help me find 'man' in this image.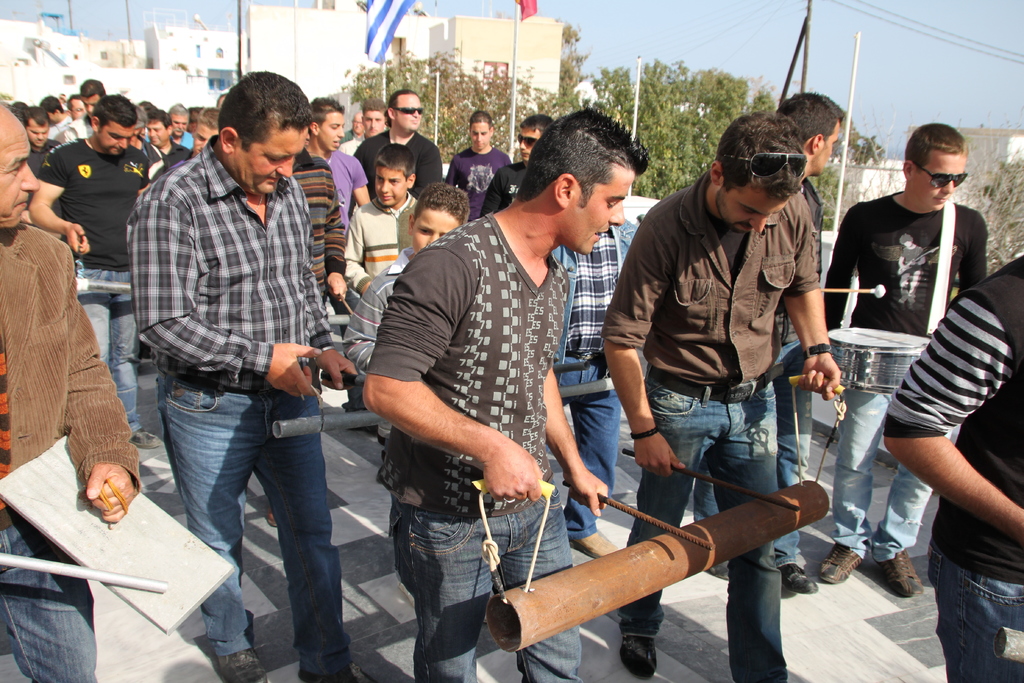
Found it: bbox=(353, 86, 442, 202).
